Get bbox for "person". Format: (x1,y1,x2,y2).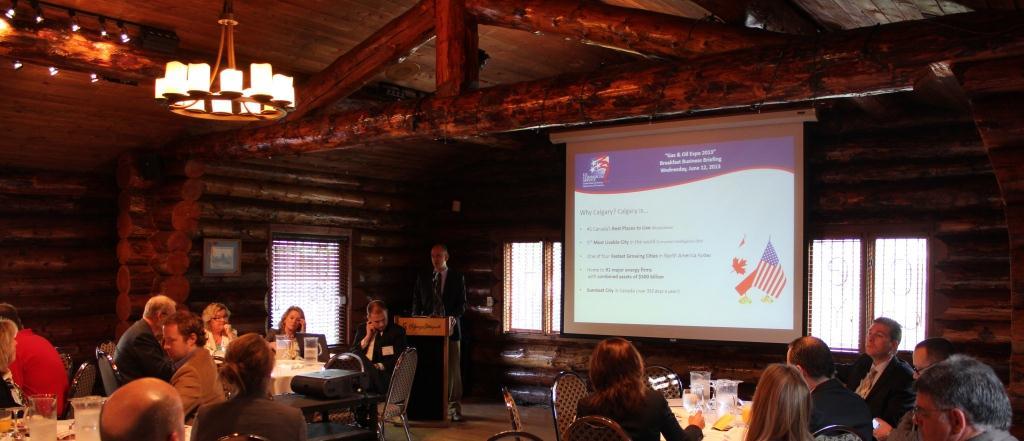
(351,299,417,440).
